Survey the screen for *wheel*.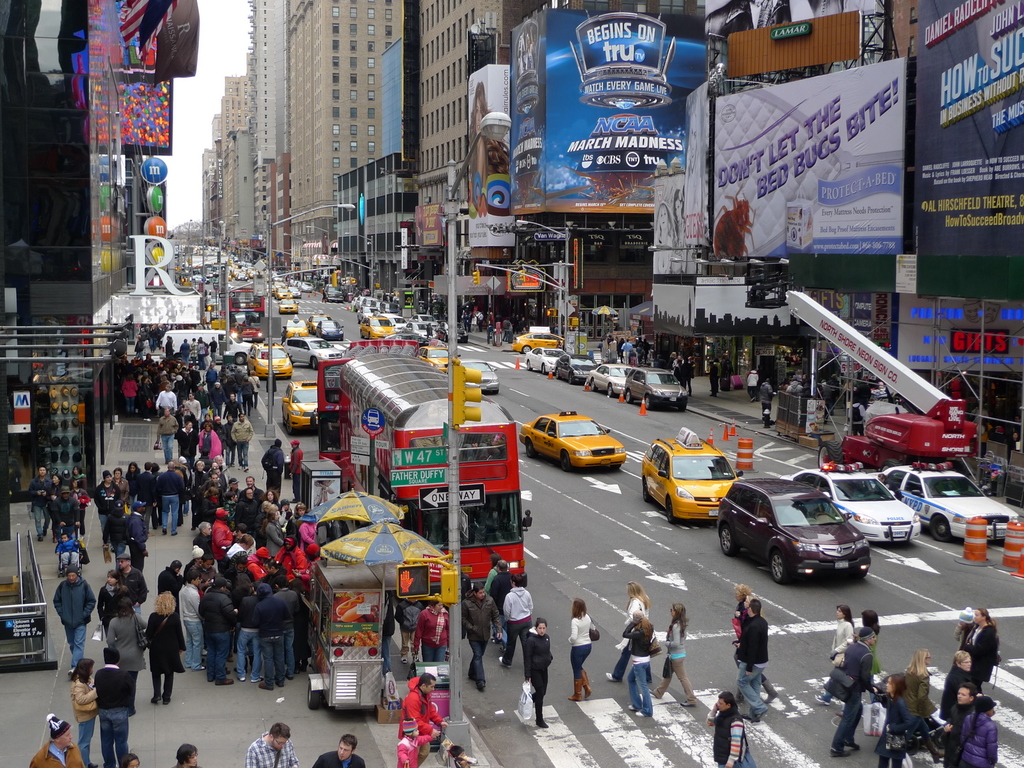
Survey found: box(677, 404, 687, 413).
